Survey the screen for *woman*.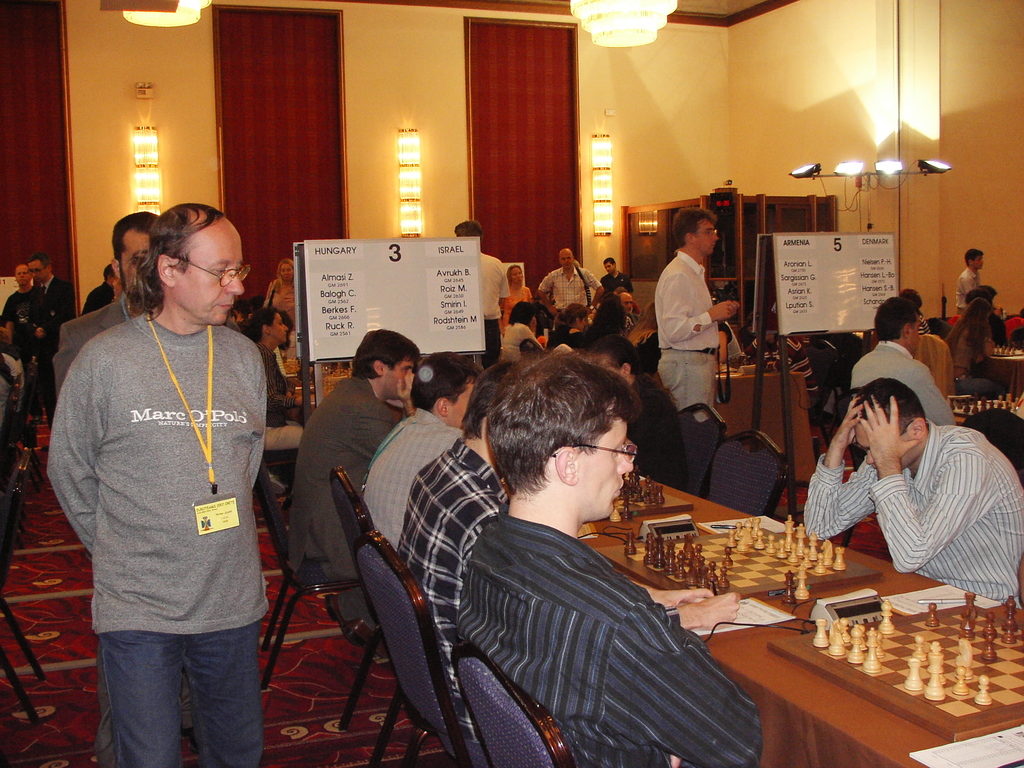
Survey found: box=[265, 259, 295, 330].
